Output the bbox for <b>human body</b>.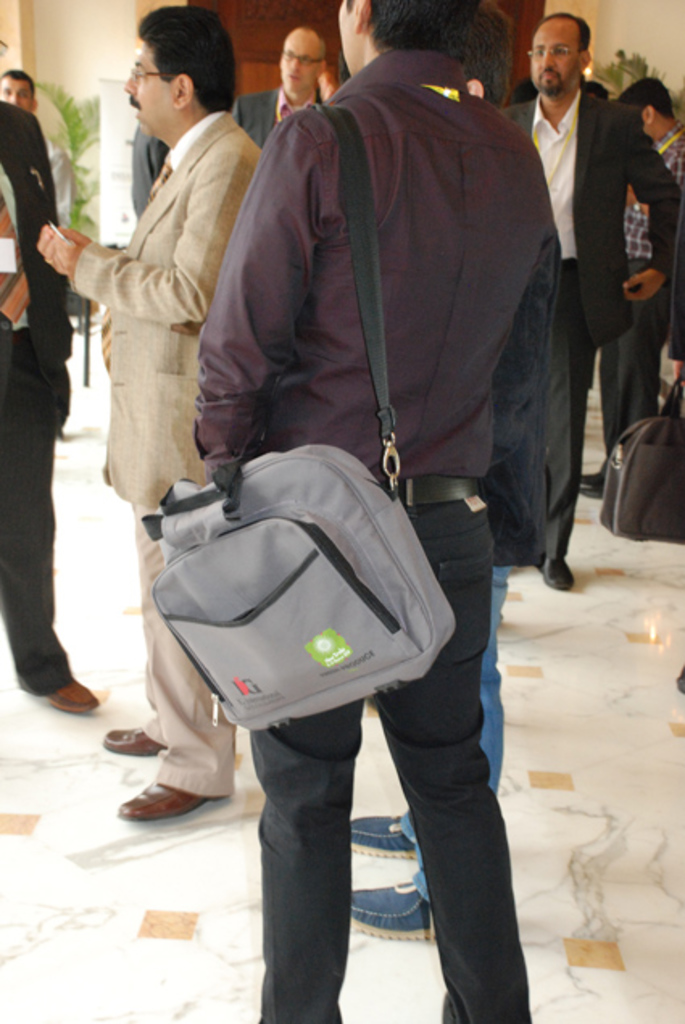
l=45, t=134, r=74, b=442.
